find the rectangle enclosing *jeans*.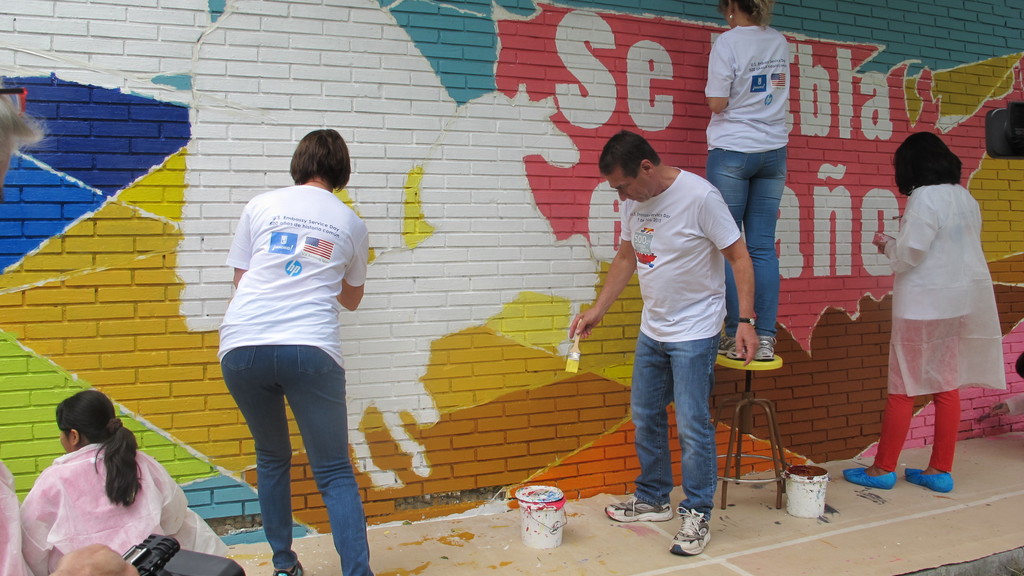
Rect(630, 335, 714, 520).
